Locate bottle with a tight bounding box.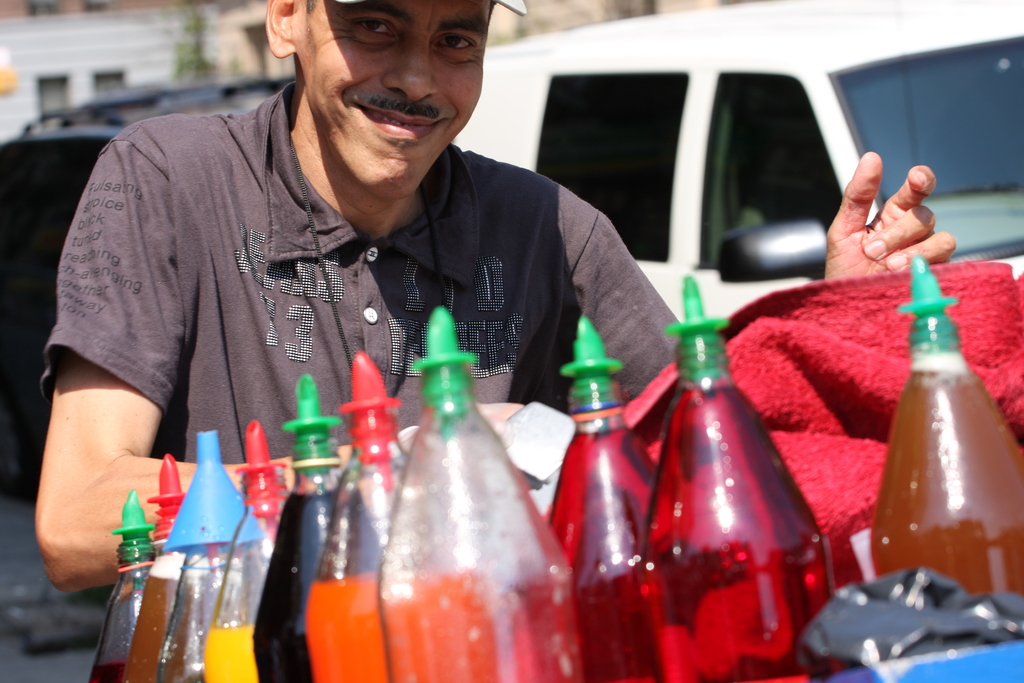
pyautogui.locateOnScreen(306, 349, 406, 682).
